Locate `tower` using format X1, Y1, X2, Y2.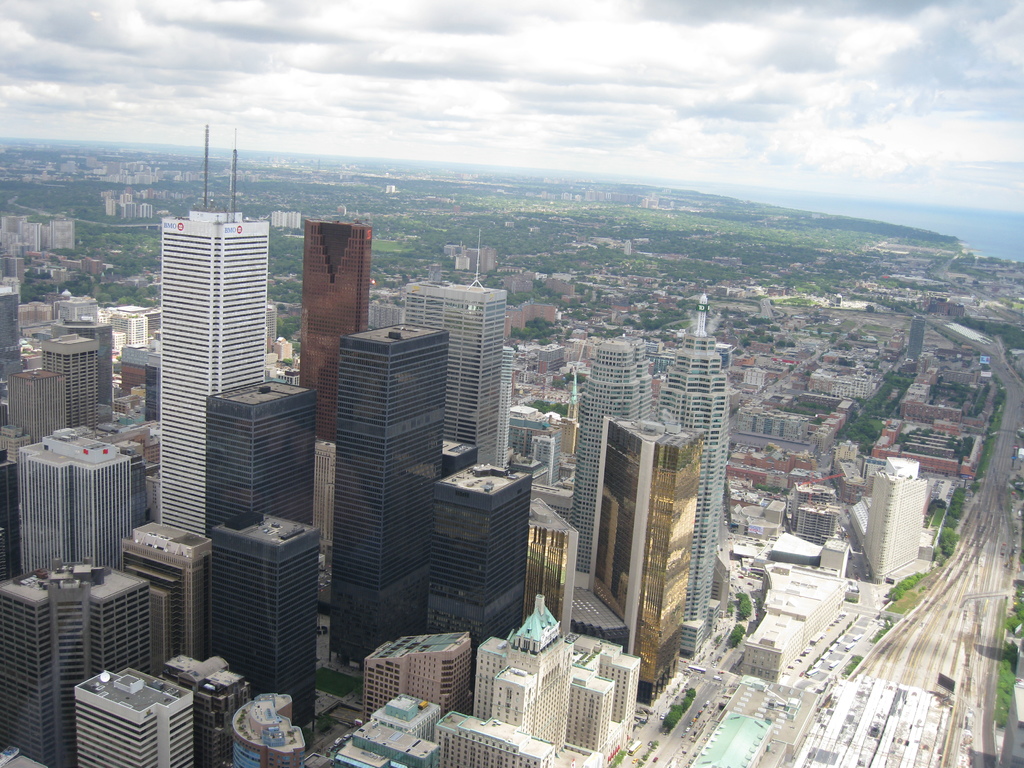
212, 378, 317, 524.
